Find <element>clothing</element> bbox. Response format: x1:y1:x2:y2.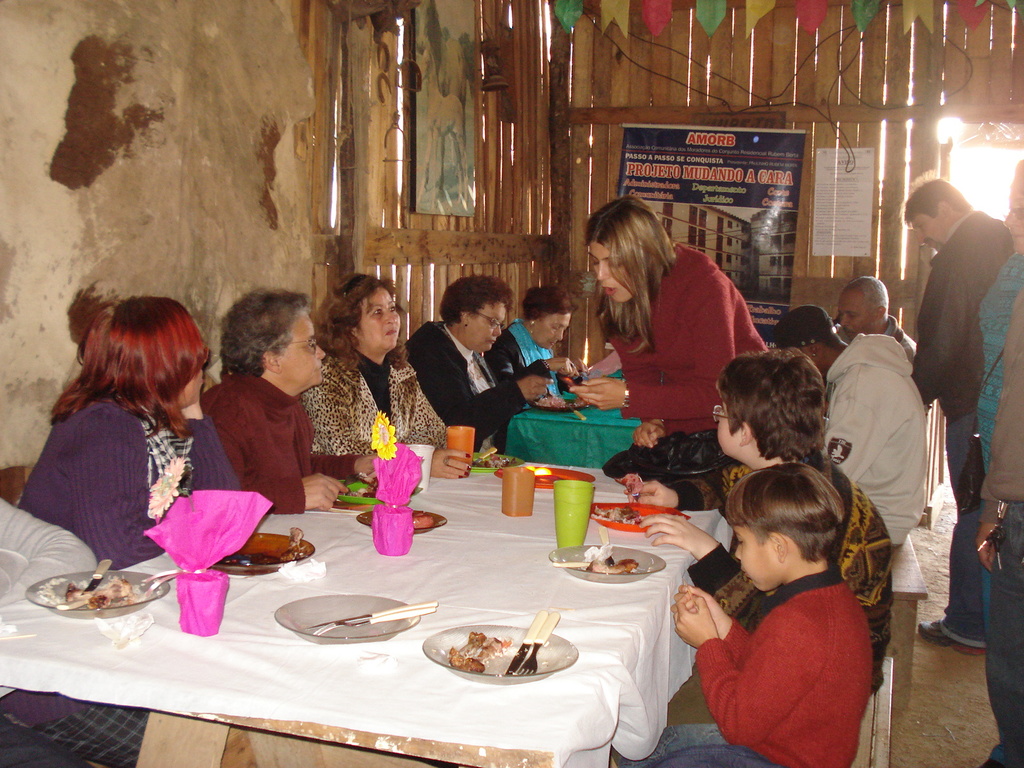
972:252:1023:448.
